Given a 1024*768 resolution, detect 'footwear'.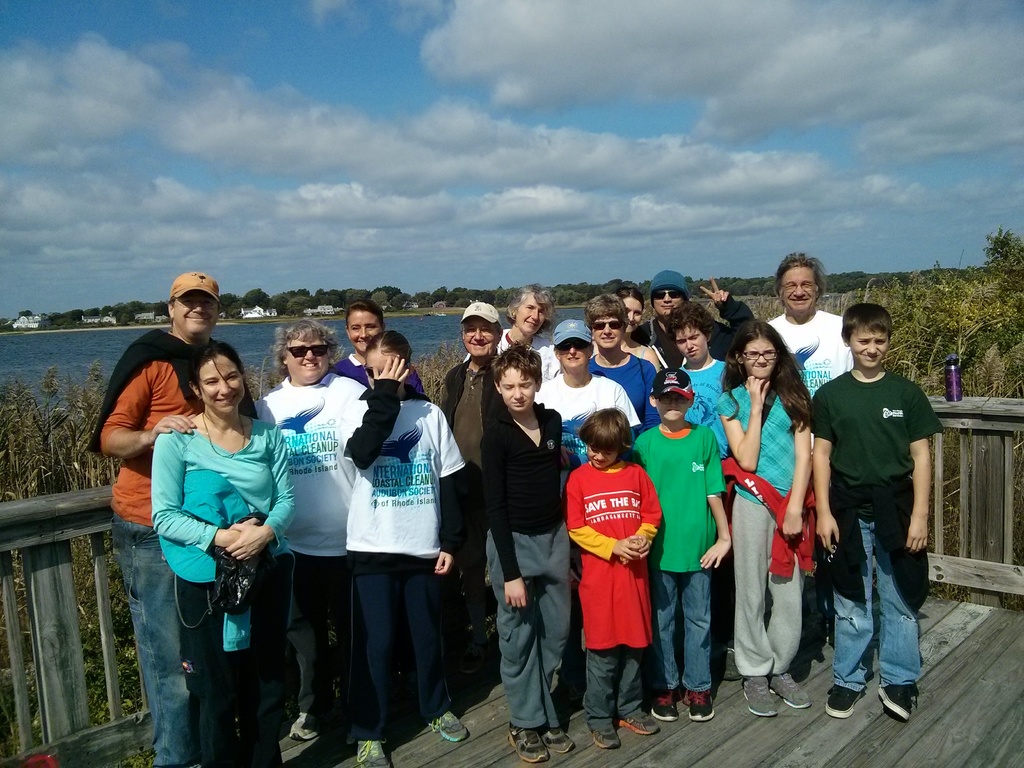
[left=715, top=643, right=738, bottom=682].
